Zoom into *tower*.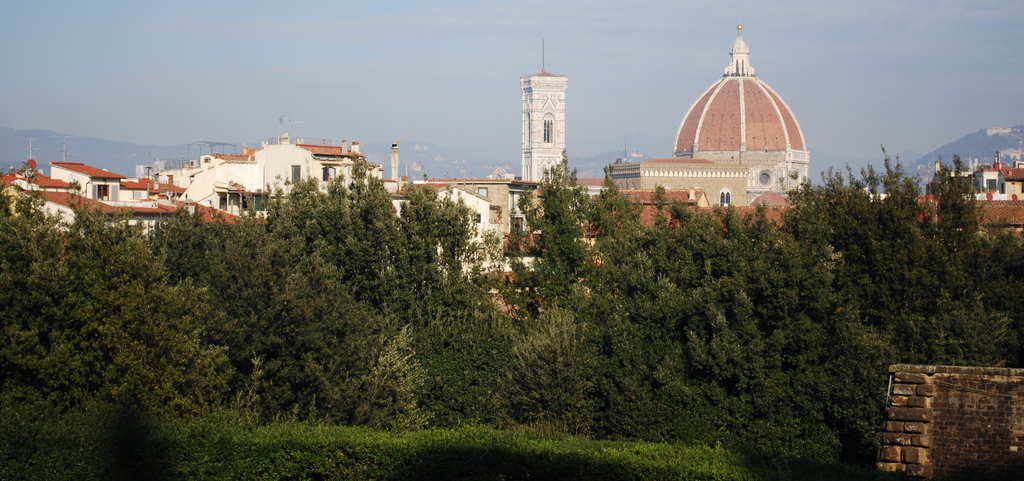
Zoom target: bbox=(680, 28, 815, 202).
